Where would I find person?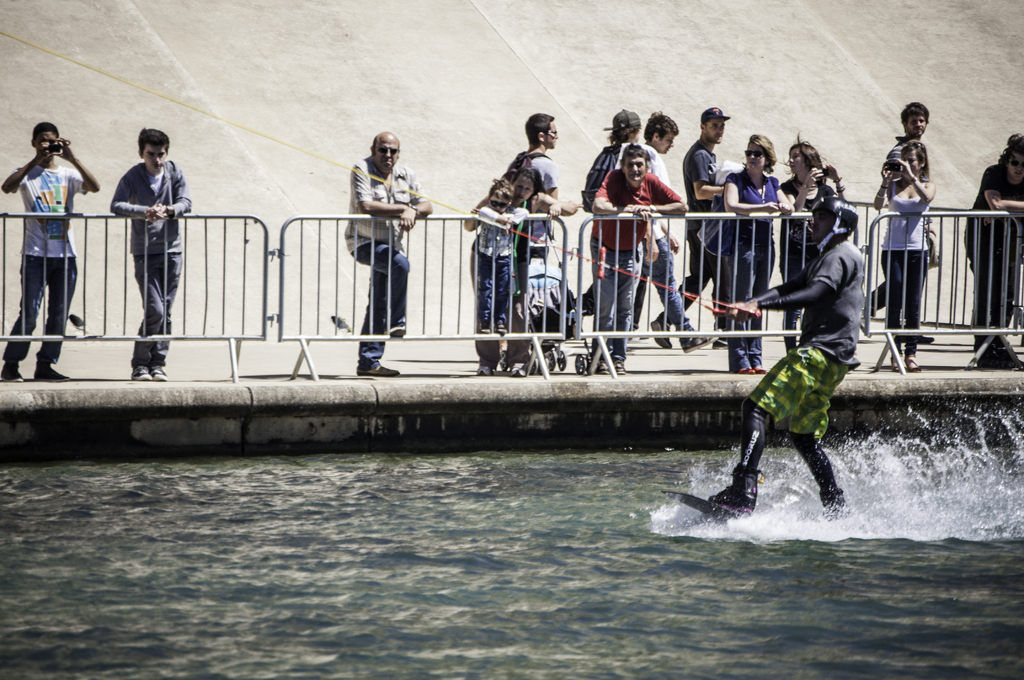
At <region>591, 144, 690, 376</region>.
